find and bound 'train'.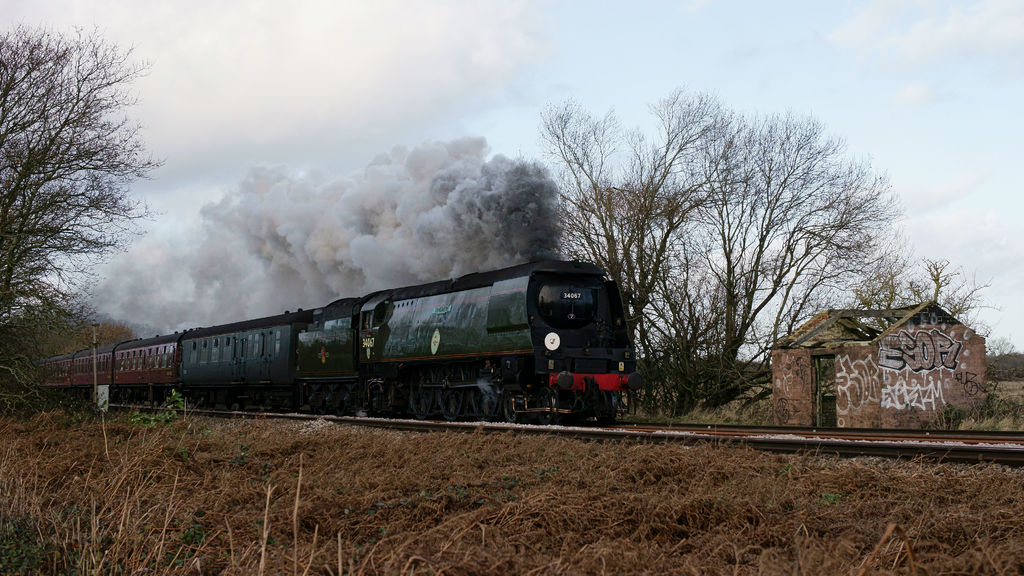
Bound: crop(60, 252, 646, 426).
